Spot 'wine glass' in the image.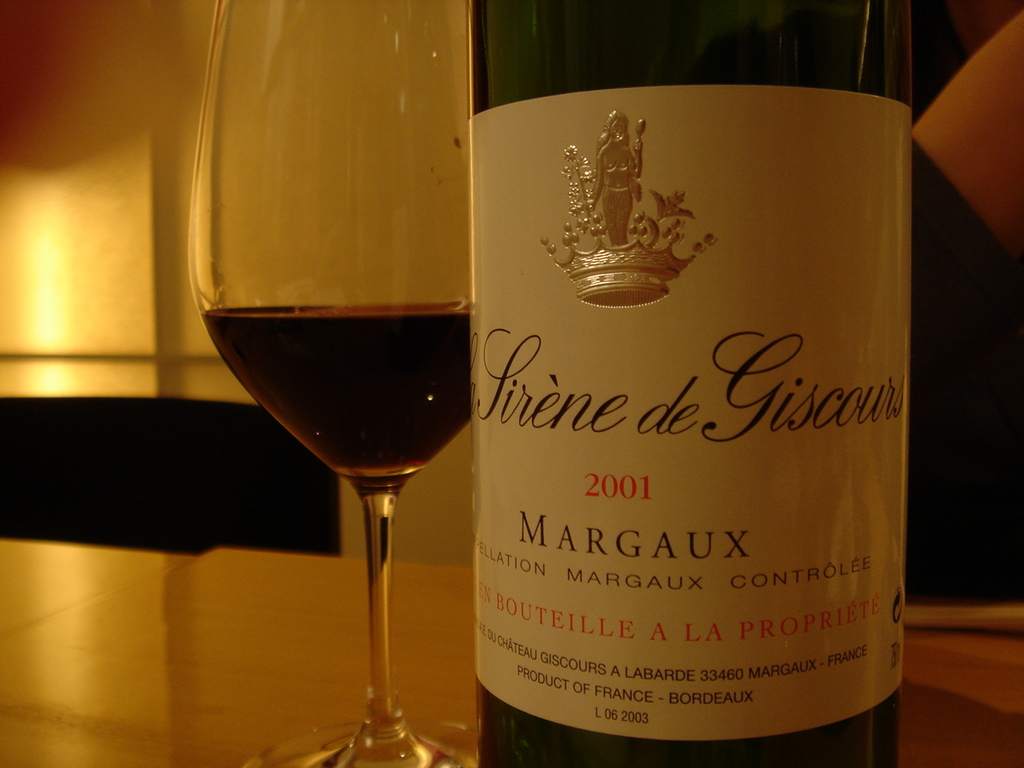
'wine glass' found at bbox=[179, 0, 478, 767].
